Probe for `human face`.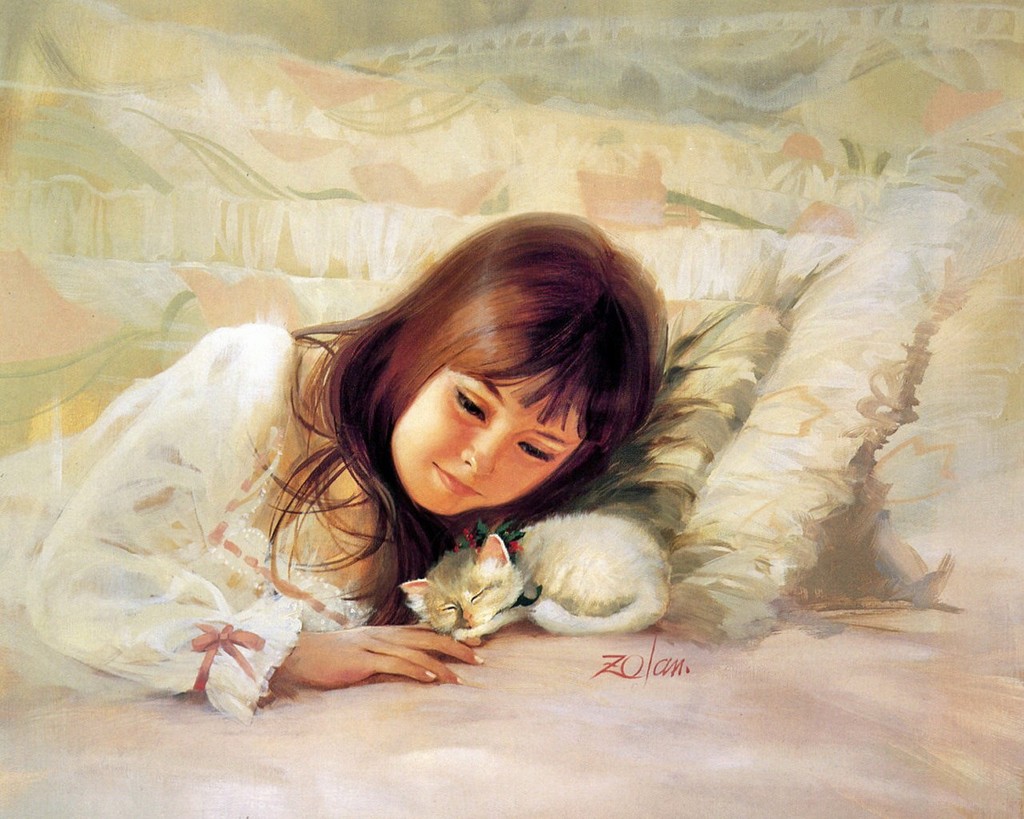
Probe result: 388 364 590 514.
